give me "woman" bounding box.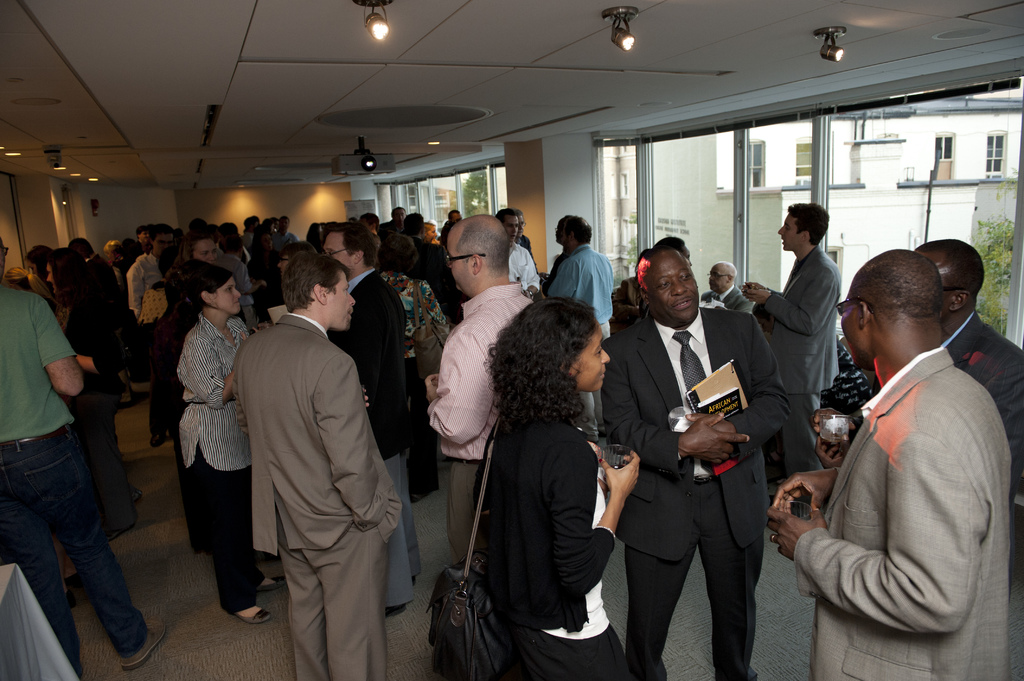
<bbox>44, 248, 144, 543</bbox>.
